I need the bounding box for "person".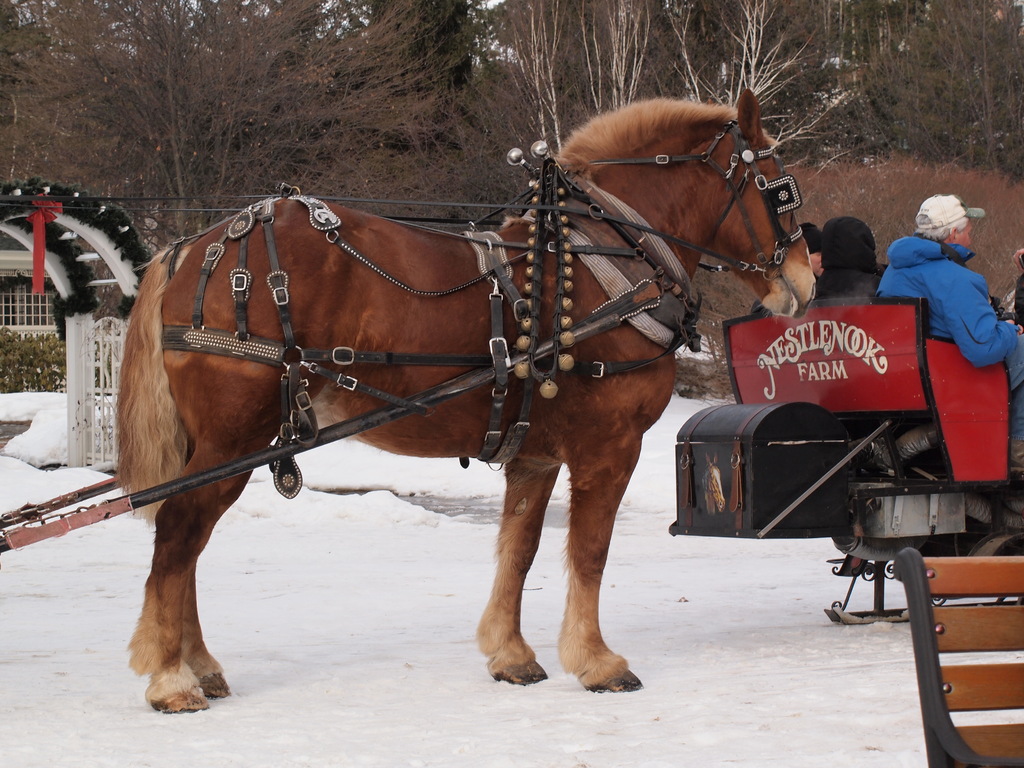
Here it is: box=[818, 214, 881, 300].
